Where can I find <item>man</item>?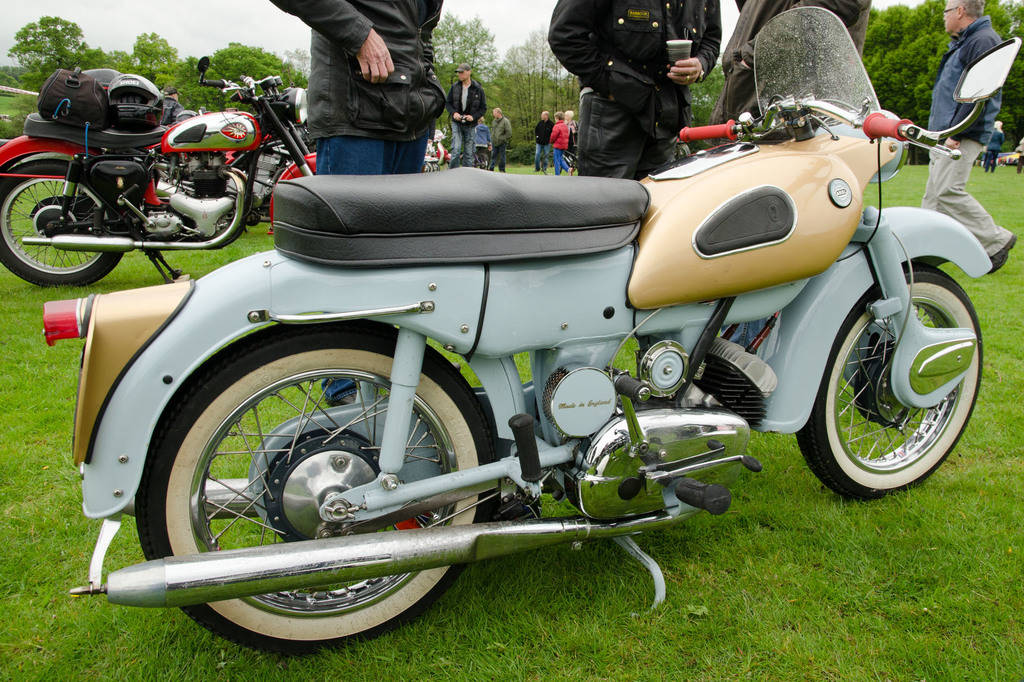
You can find it at region(560, 107, 578, 174).
